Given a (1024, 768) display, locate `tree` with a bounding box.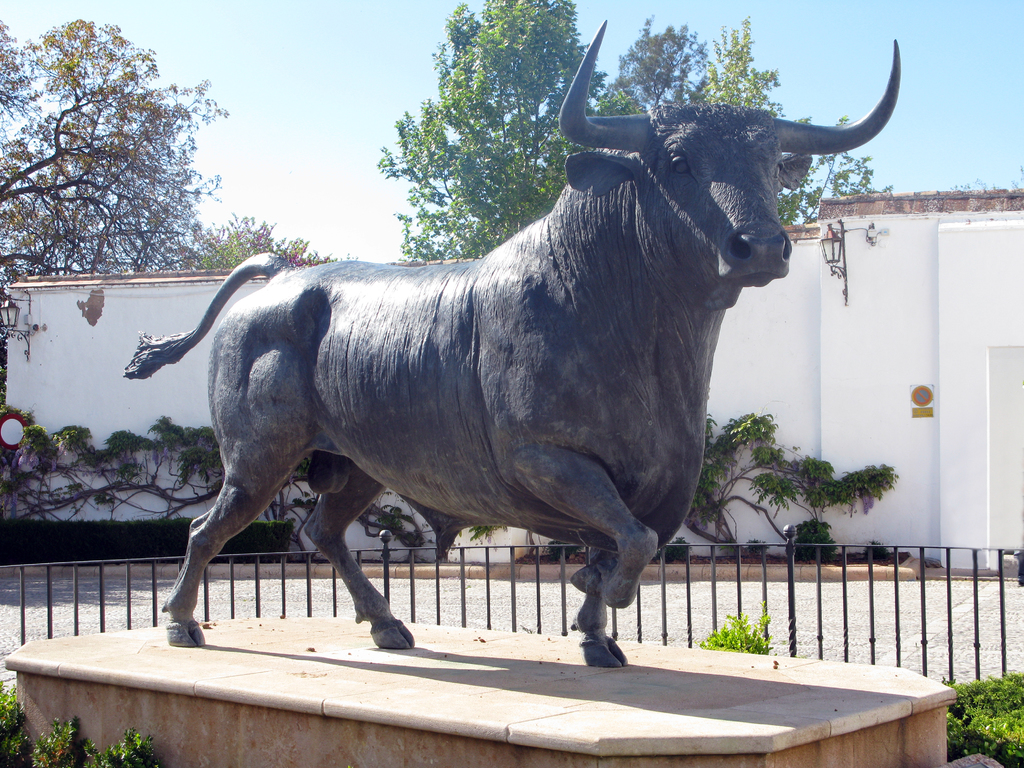
Located: bbox=[0, 408, 909, 612].
